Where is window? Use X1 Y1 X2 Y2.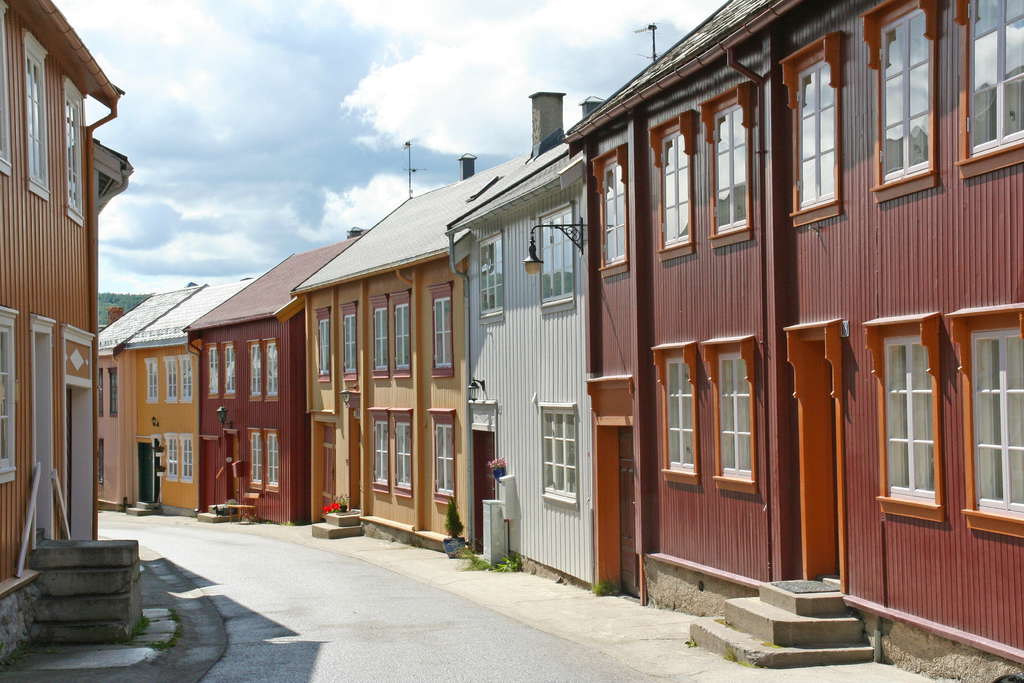
864 5 968 205.
